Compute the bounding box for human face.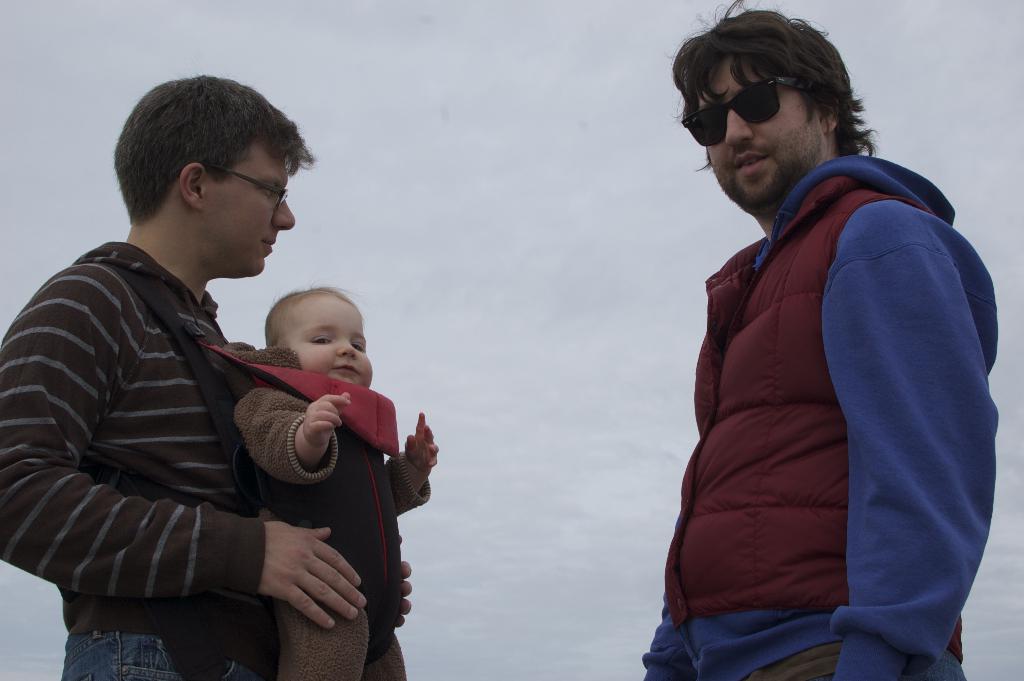
pyautogui.locateOnScreen(304, 296, 375, 384).
